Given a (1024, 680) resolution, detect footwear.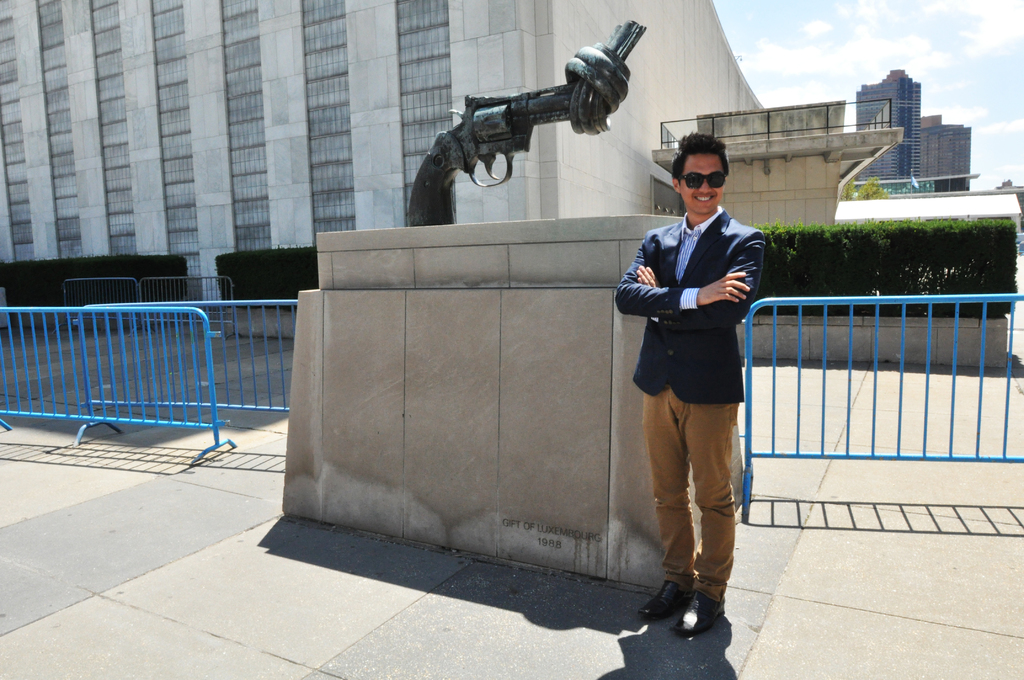
box=[655, 588, 735, 646].
